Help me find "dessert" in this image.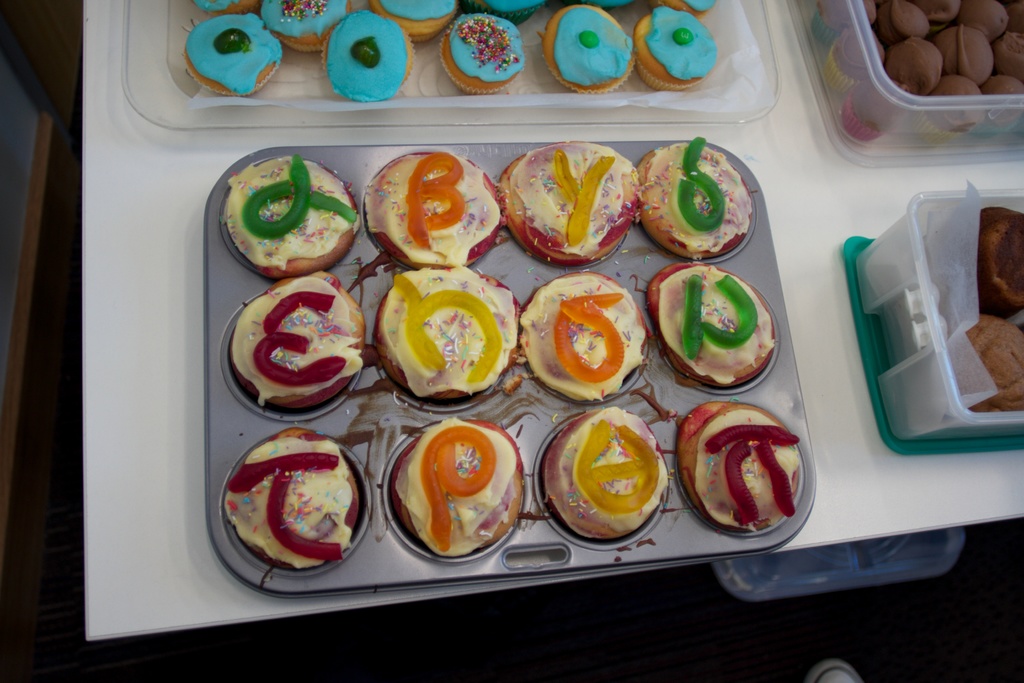
Found it: rect(196, 0, 269, 20).
